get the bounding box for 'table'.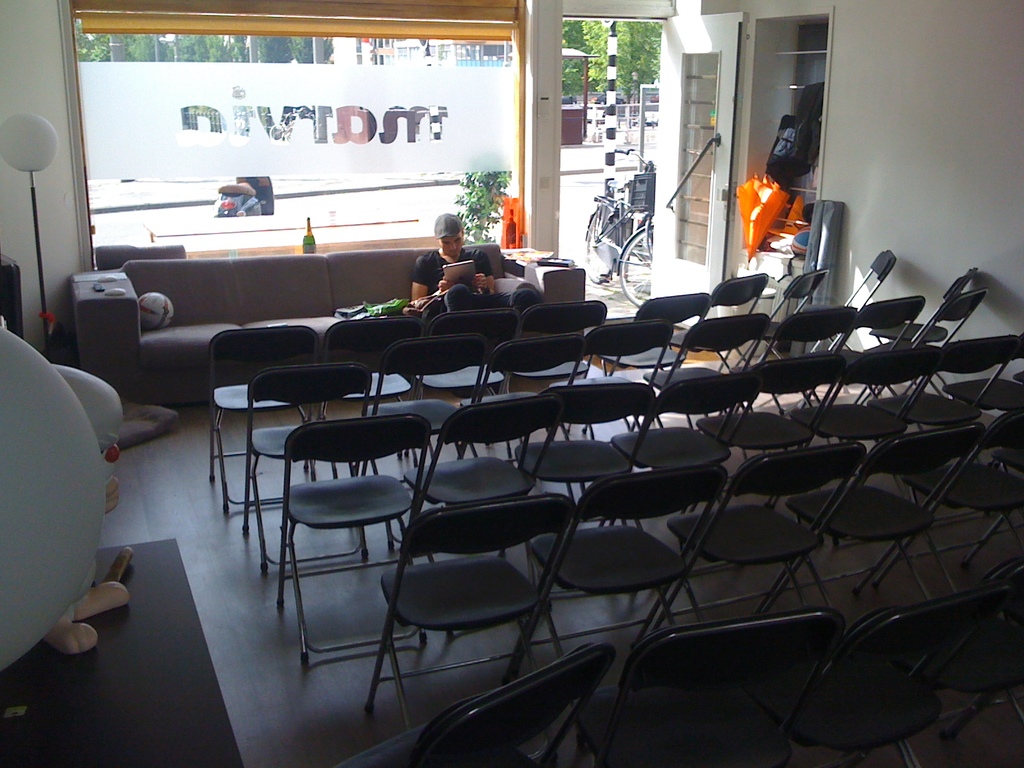
0:536:239:767.
